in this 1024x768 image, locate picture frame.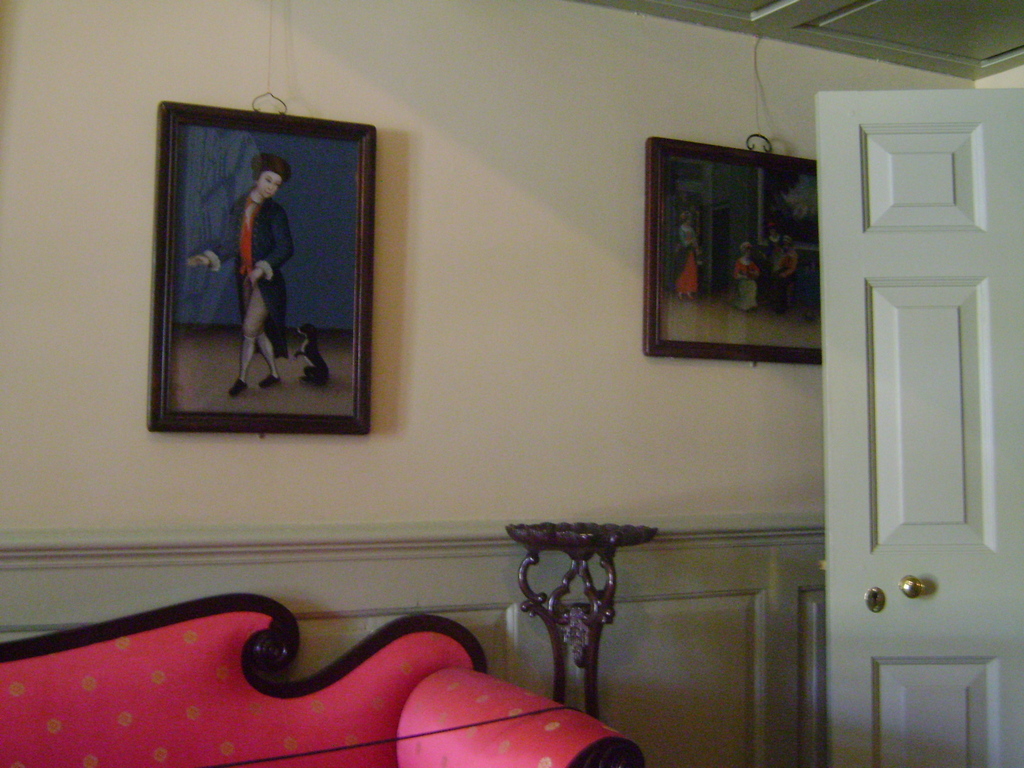
Bounding box: <region>648, 134, 824, 371</region>.
